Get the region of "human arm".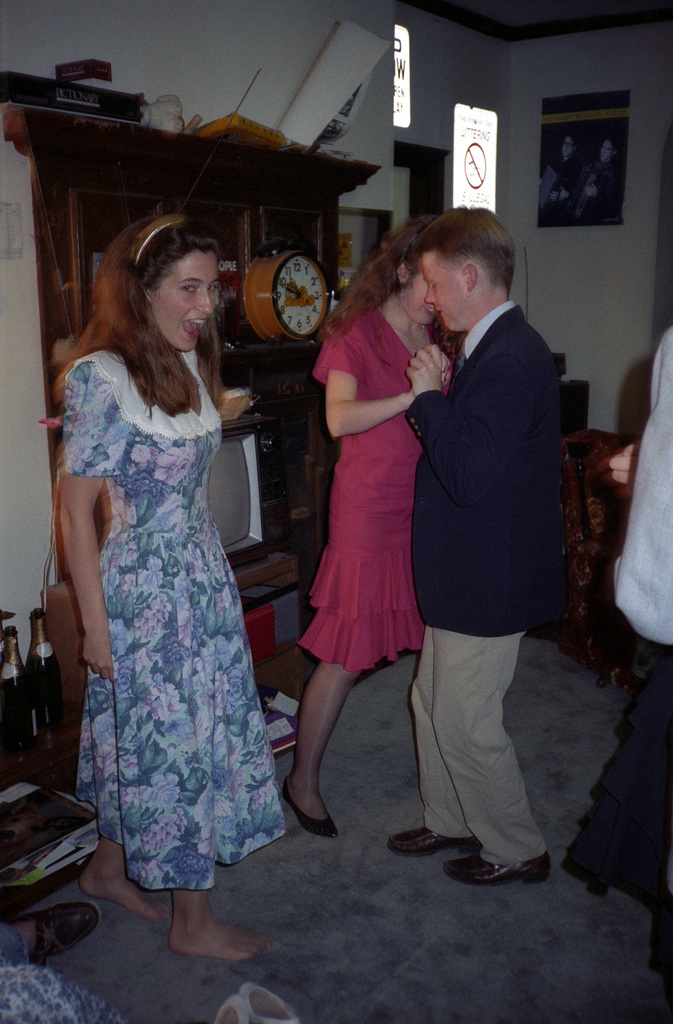
<region>52, 365, 111, 687</region>.
